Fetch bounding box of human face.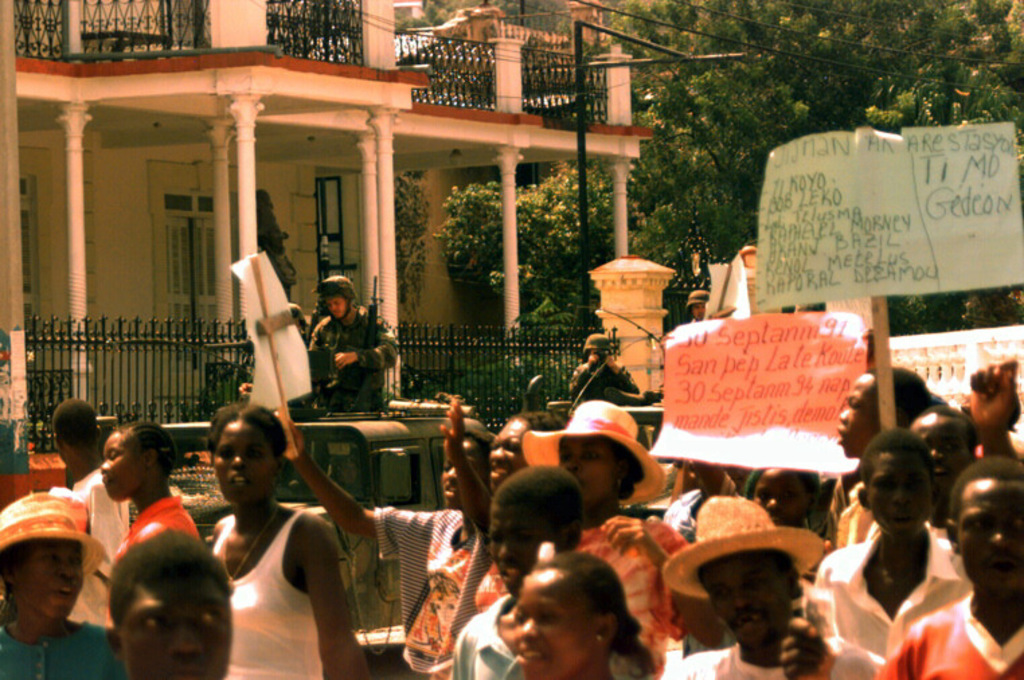
Bbox: x1=481 y1=501 x2=562 y2=589.
